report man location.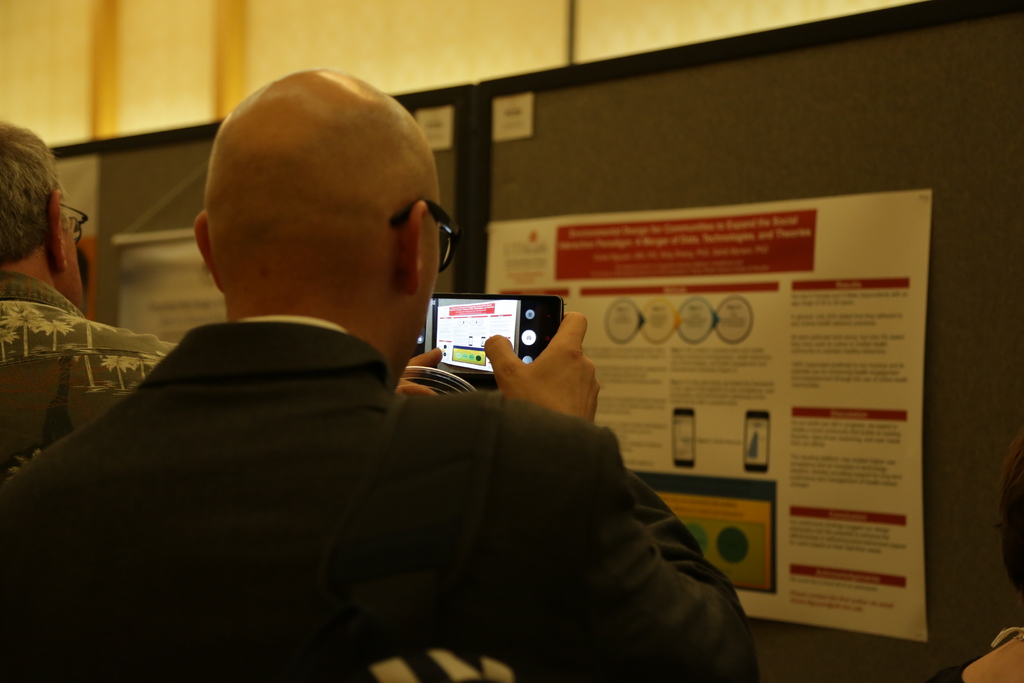
Report: bbox=(0, 60, 762, 682).
